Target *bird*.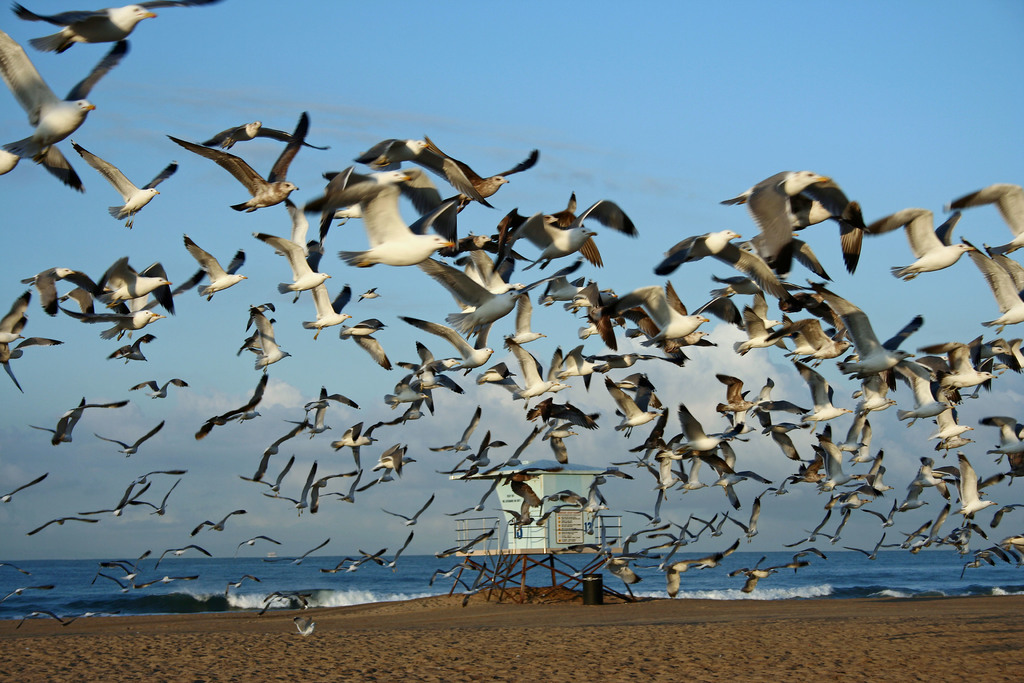
Target region: box(129, 381, 192, 405).
